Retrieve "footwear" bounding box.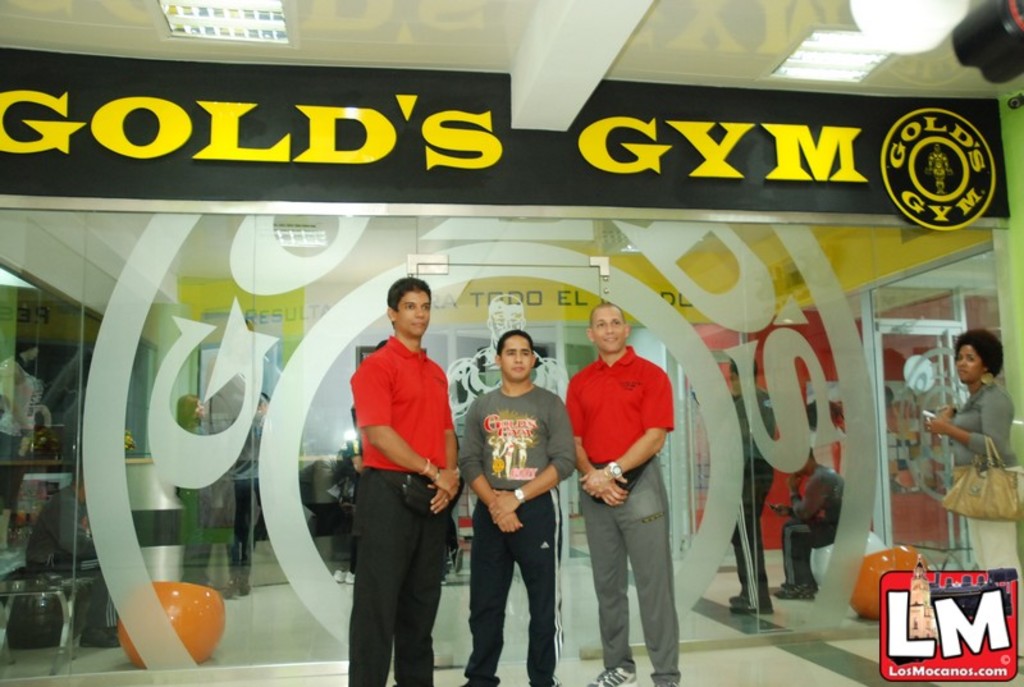
Bounding box: 777 583 791 590.
